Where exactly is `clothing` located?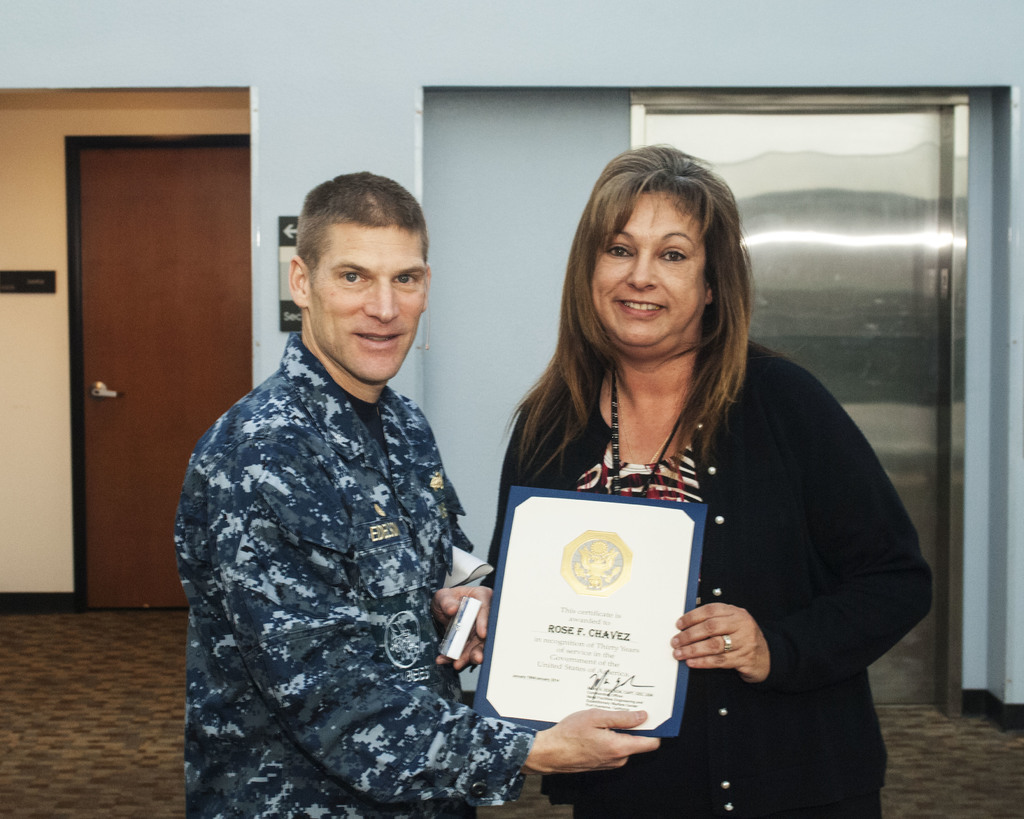
Its bounding box is 481,324,938,818.
